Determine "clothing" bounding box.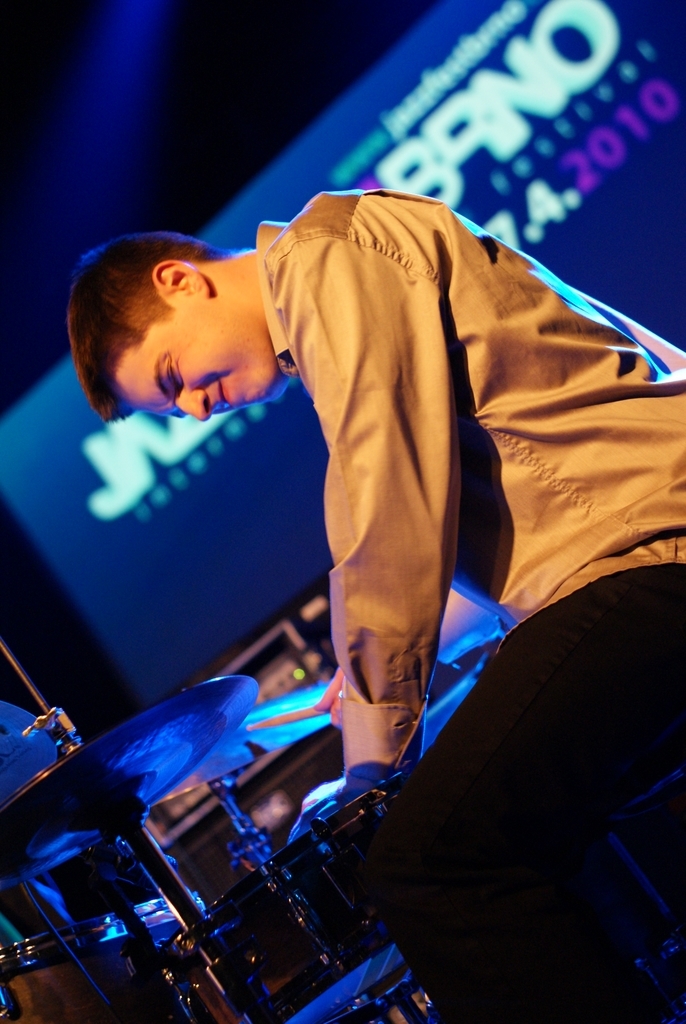
Determined: <bbox>119, 187, 638, 755</bbox>.
